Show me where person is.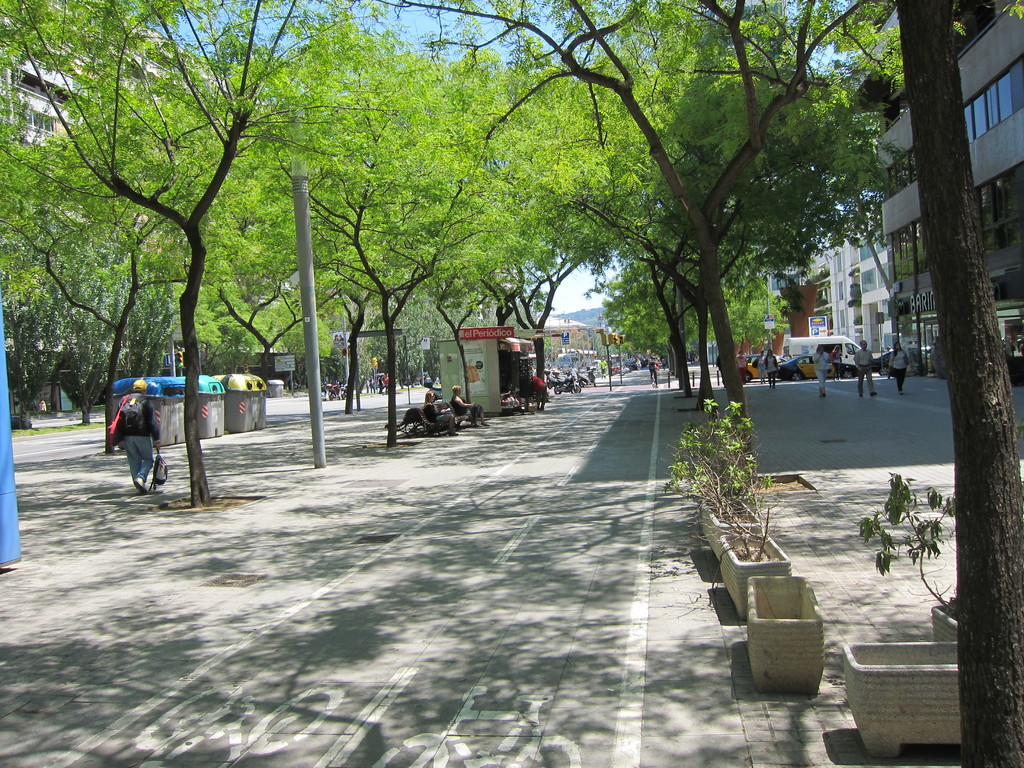
person is at 369:376:373:392.
